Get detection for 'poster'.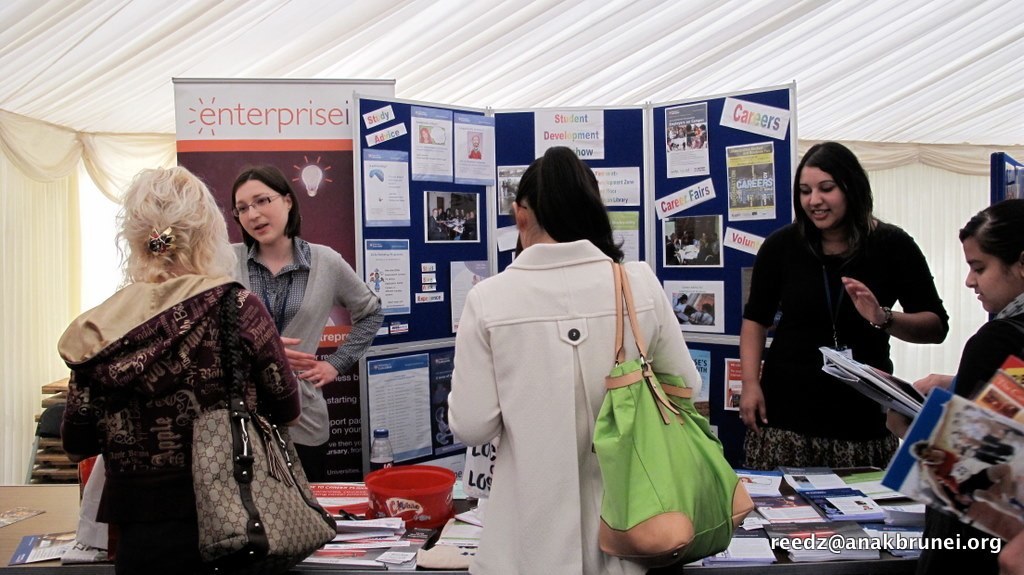
Detection: <region>173, 83, 397, 484</region>.
